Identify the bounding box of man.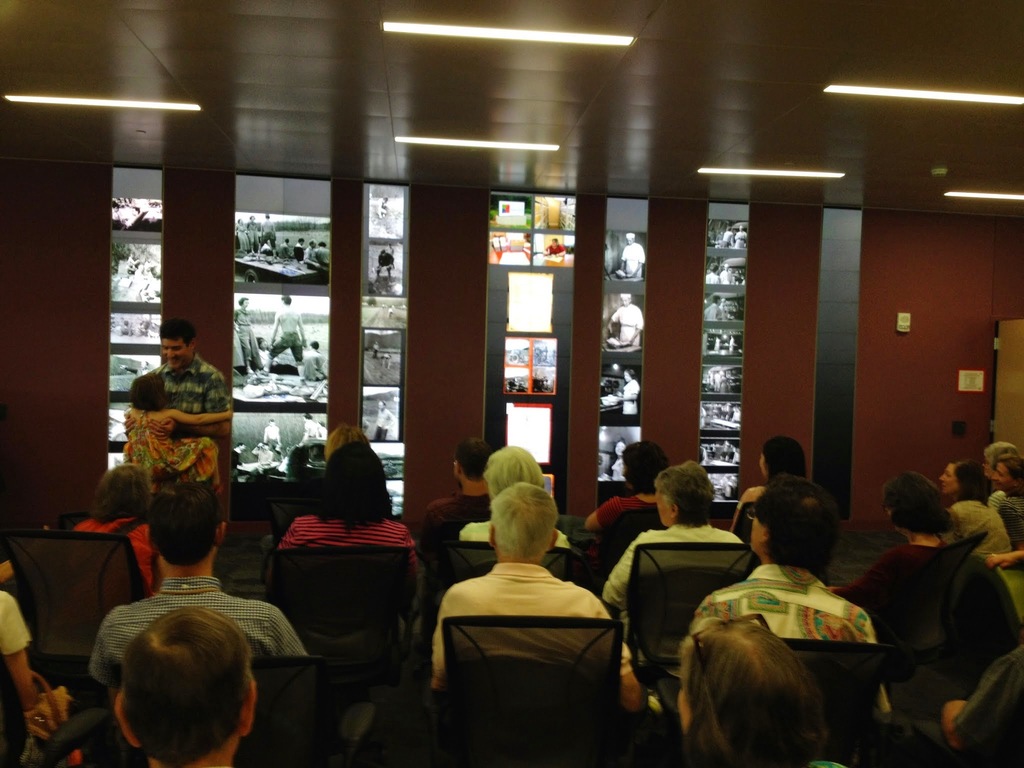
rect(296, 410, 327, 449).
